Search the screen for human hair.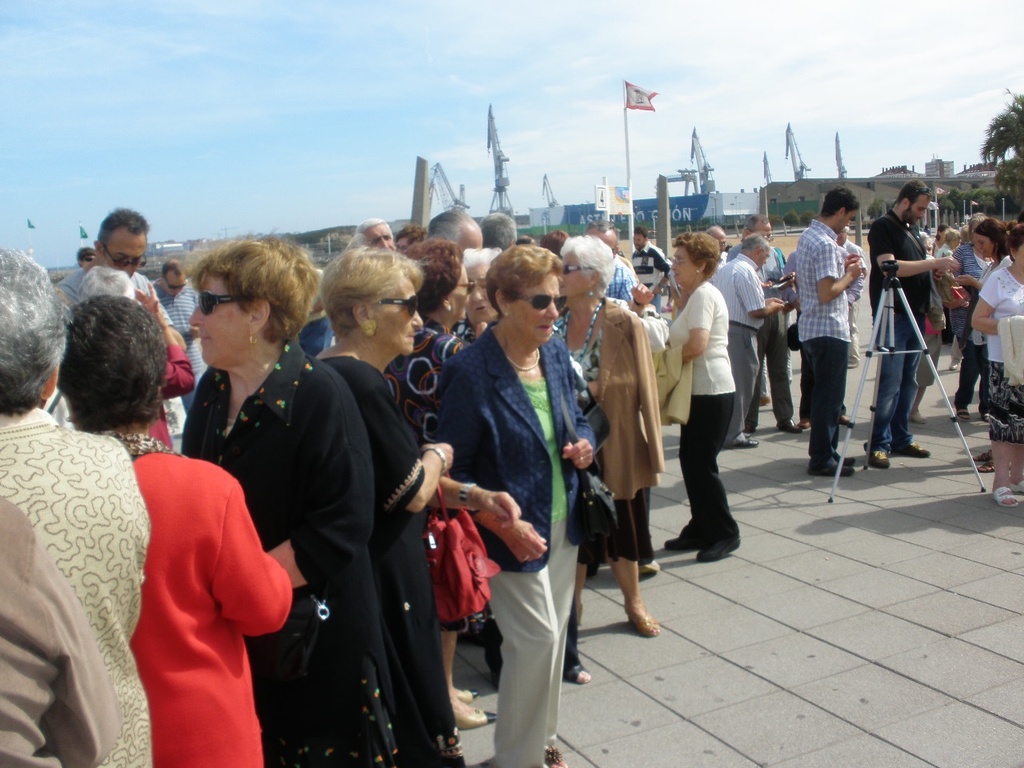
Found at pyautogui.locateOnScreen(585, 218, 617, 231).
